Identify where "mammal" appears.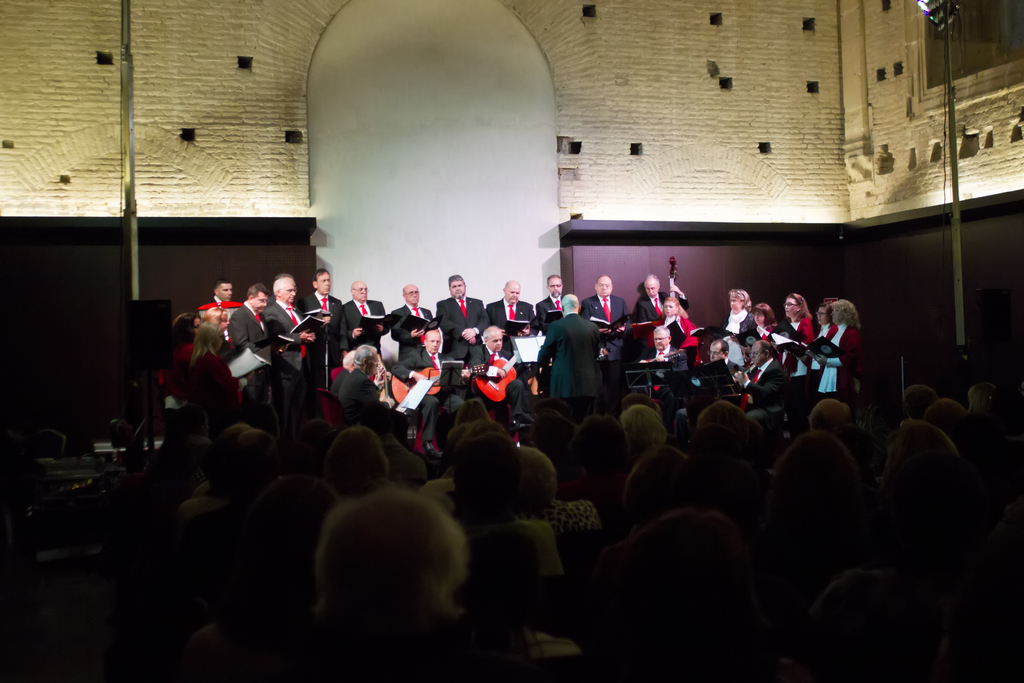
Appears at left=724, top=286, right=756, bottom=342.
